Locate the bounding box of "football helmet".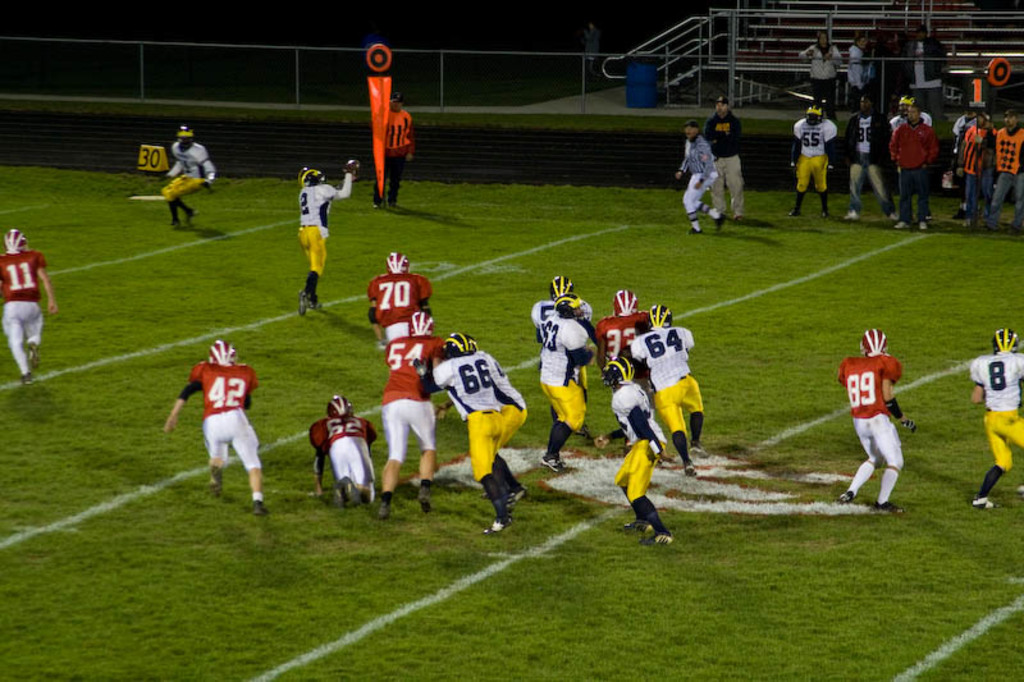
Bounding box: pyautogui.locateOnScreen(4, 229, 28, 255).
